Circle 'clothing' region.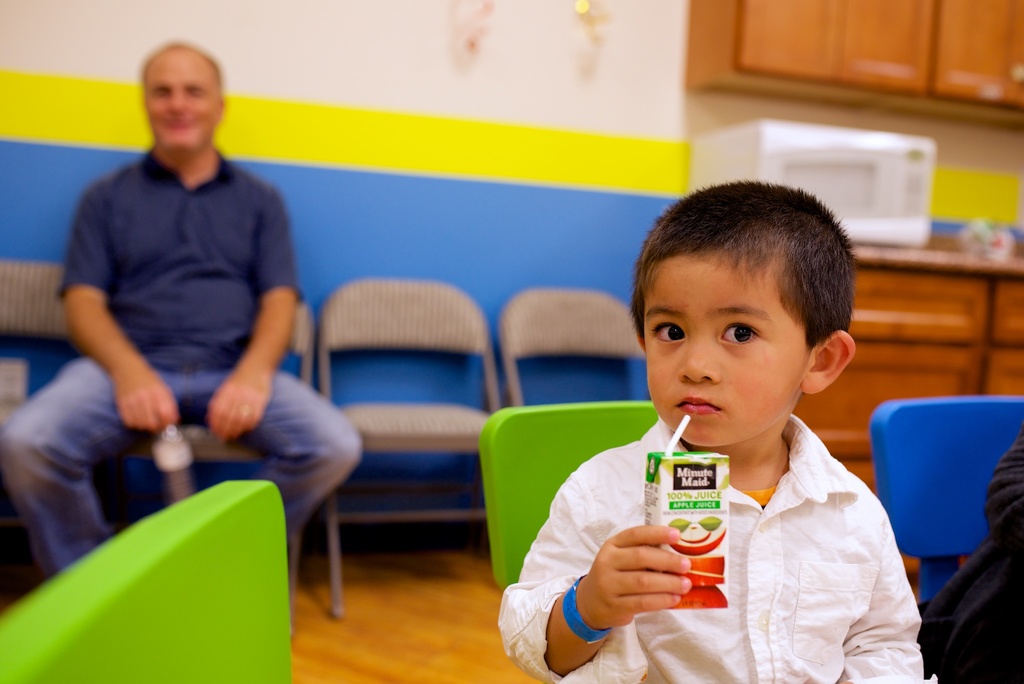
Region: (918,427,1023,683).
